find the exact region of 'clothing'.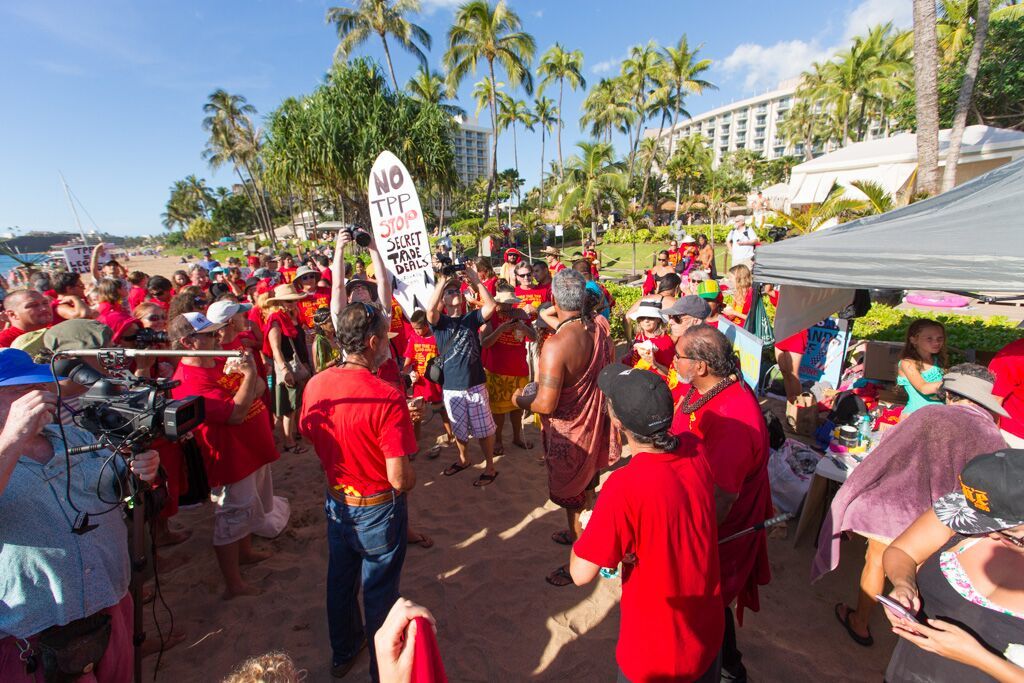
Exact region: (left=806, top=400, right=1014, bottom=589).
